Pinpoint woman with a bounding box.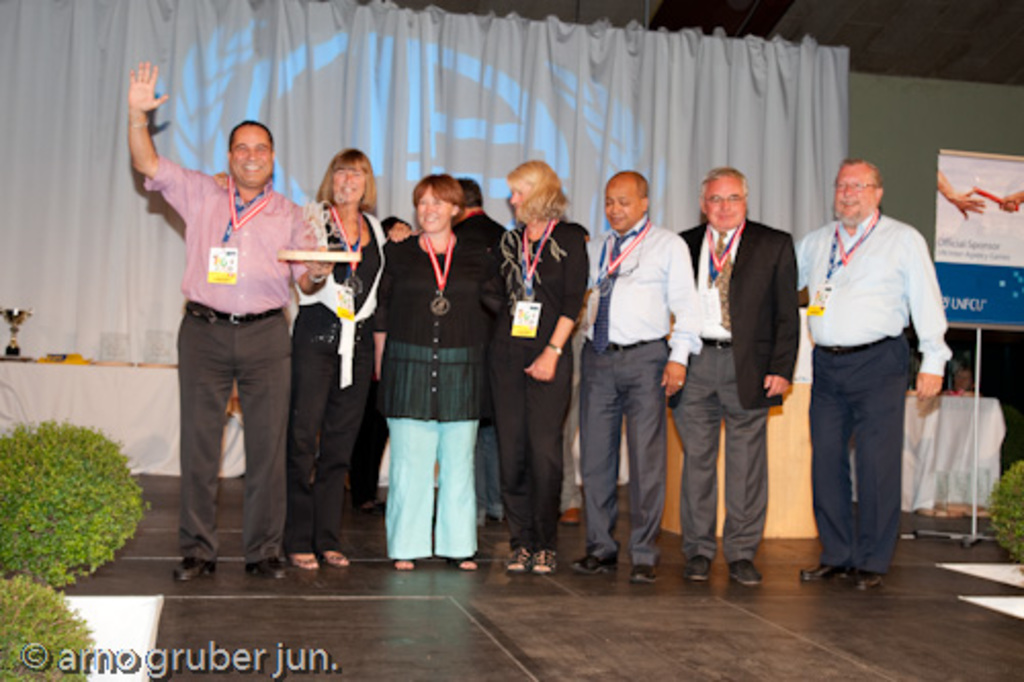
region(492, 160, 594, 578).
